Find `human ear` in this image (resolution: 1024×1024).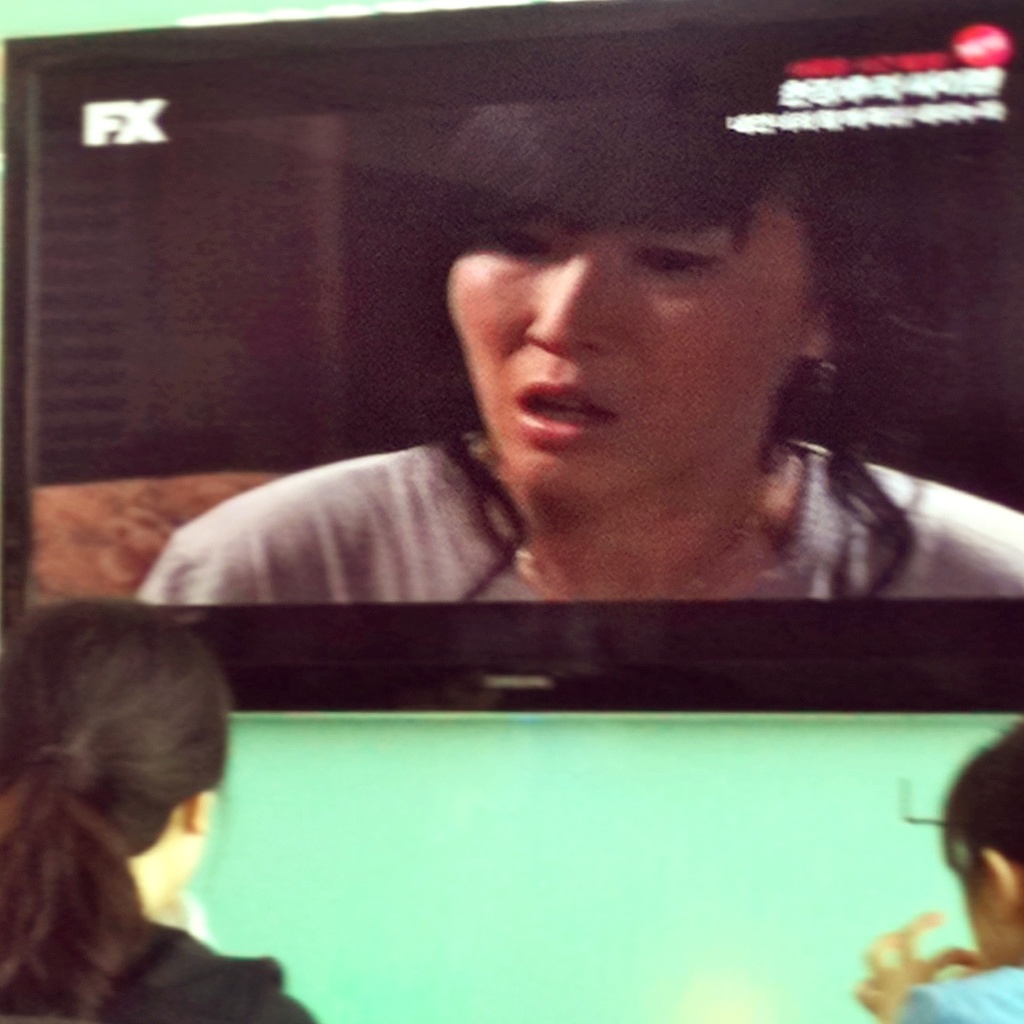
detection(187, 790, 211, 832).
